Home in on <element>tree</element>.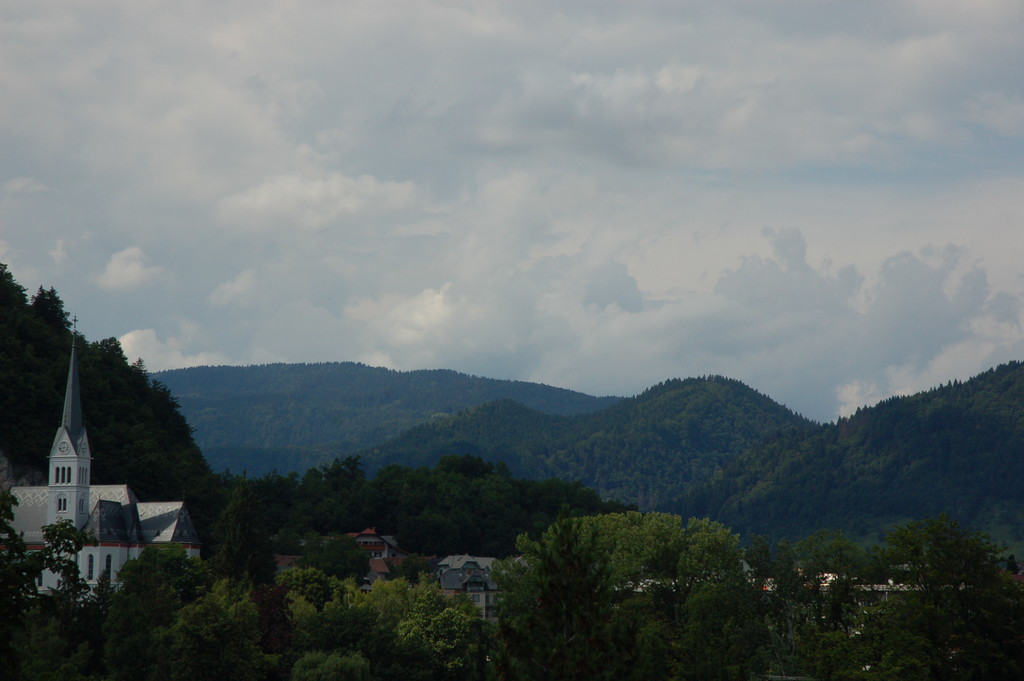
Homed in at select_region(211, 594, 266, 680).
